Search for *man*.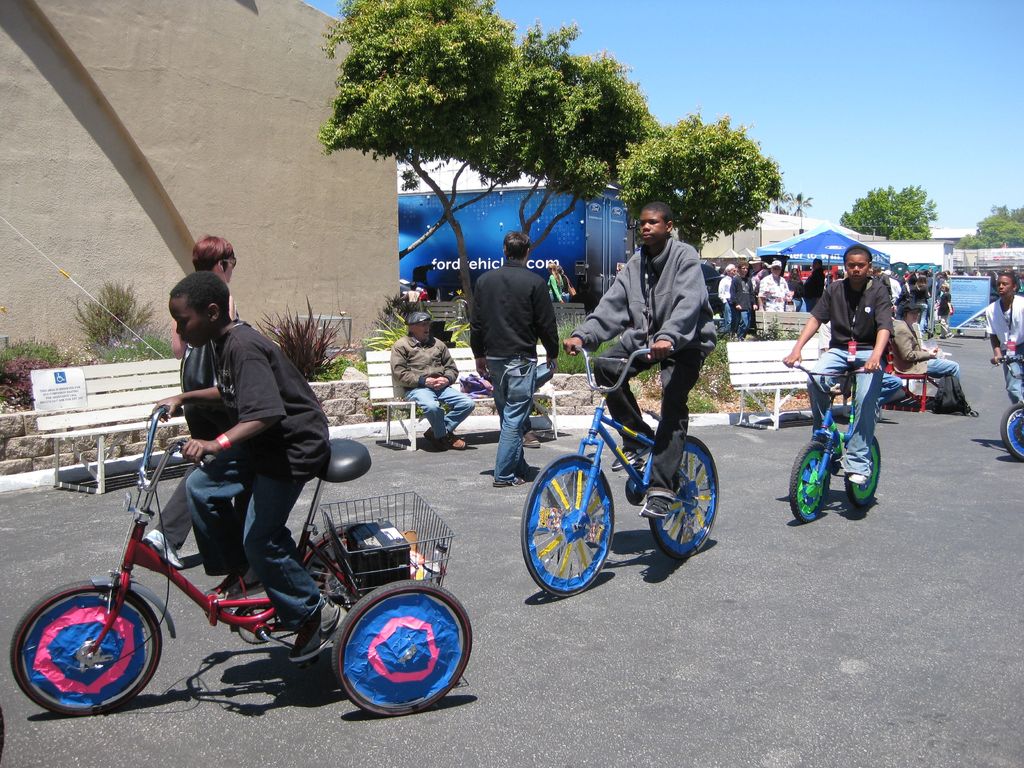
Found at [154, 273, 335, 652].
